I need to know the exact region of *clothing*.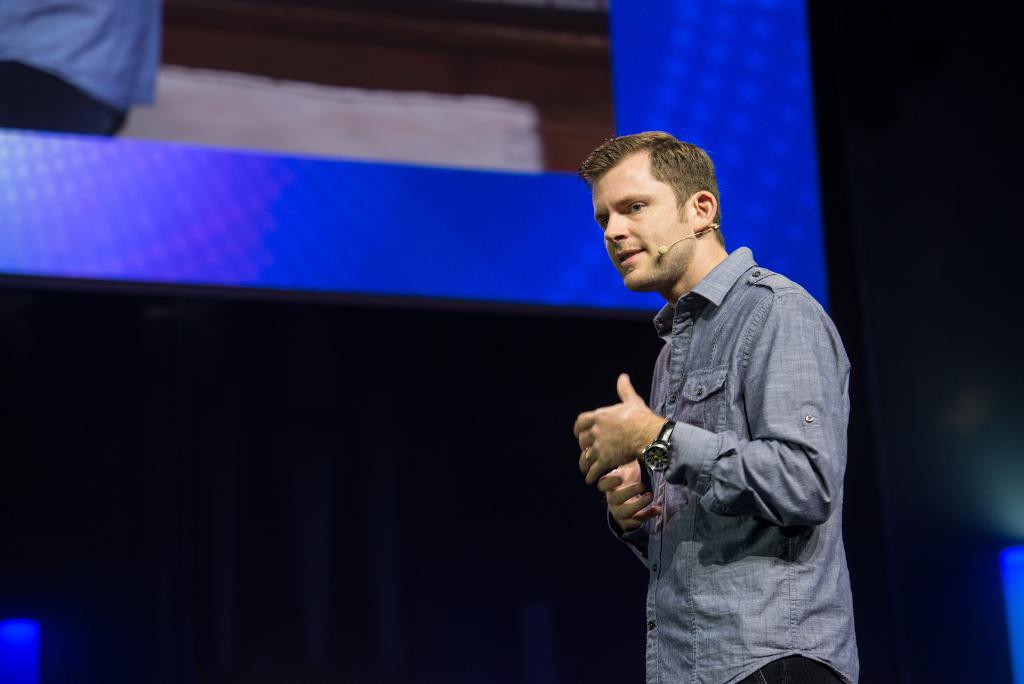
Region: locate(632, 245, 856, 683).
